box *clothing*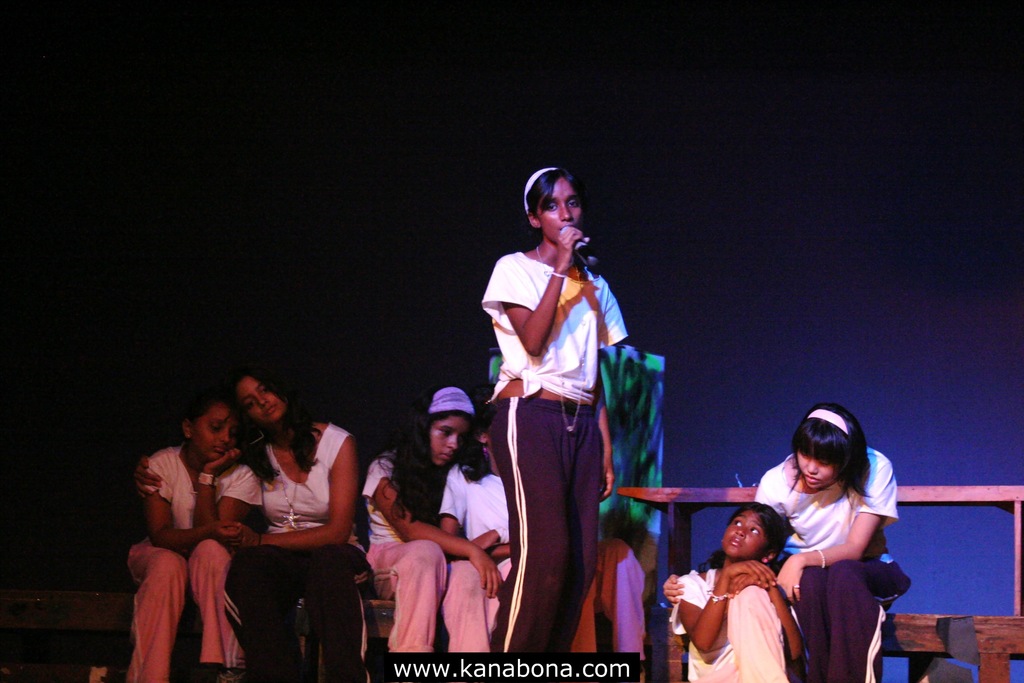
bbox(664, 577, 793, 682)
